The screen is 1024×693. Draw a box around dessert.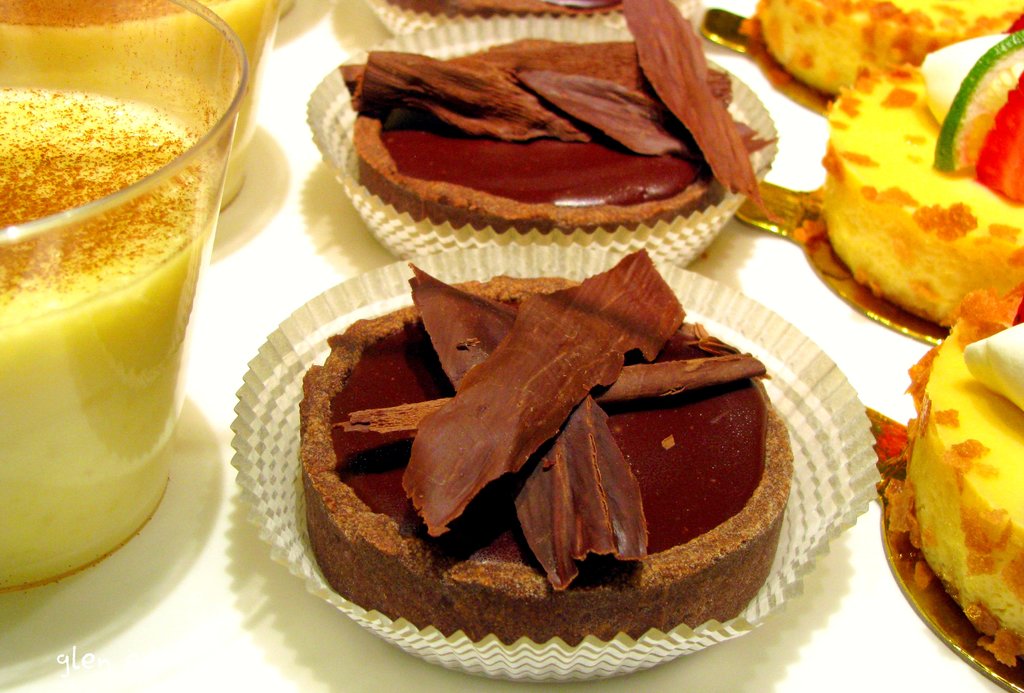
895:300:1023:673.
